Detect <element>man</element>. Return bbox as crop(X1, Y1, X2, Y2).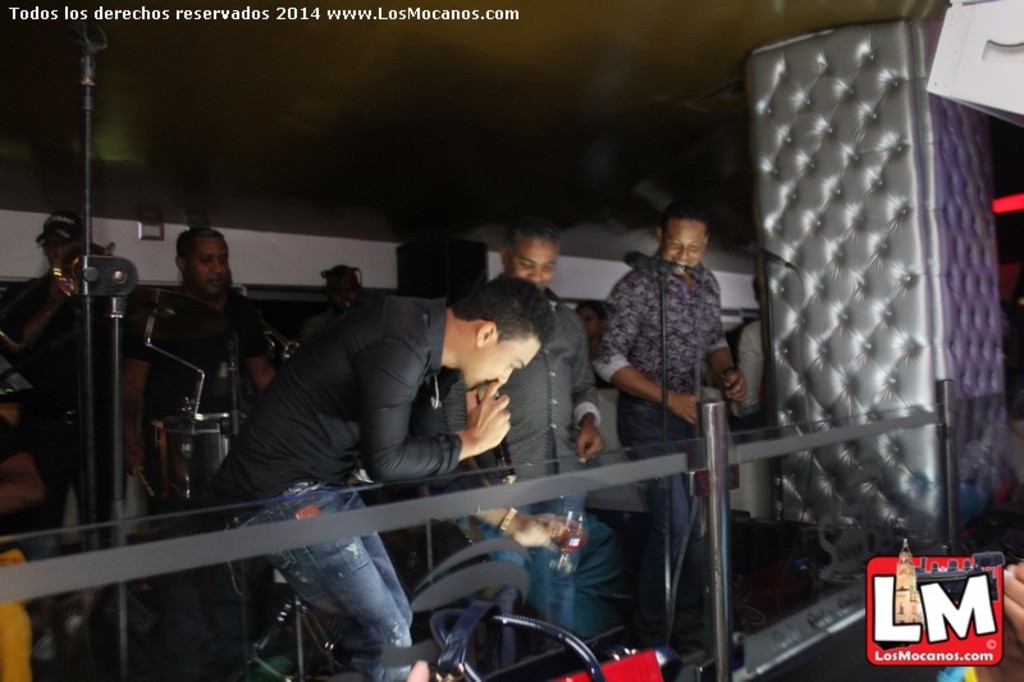
crop(493, 216, 589, 633).
